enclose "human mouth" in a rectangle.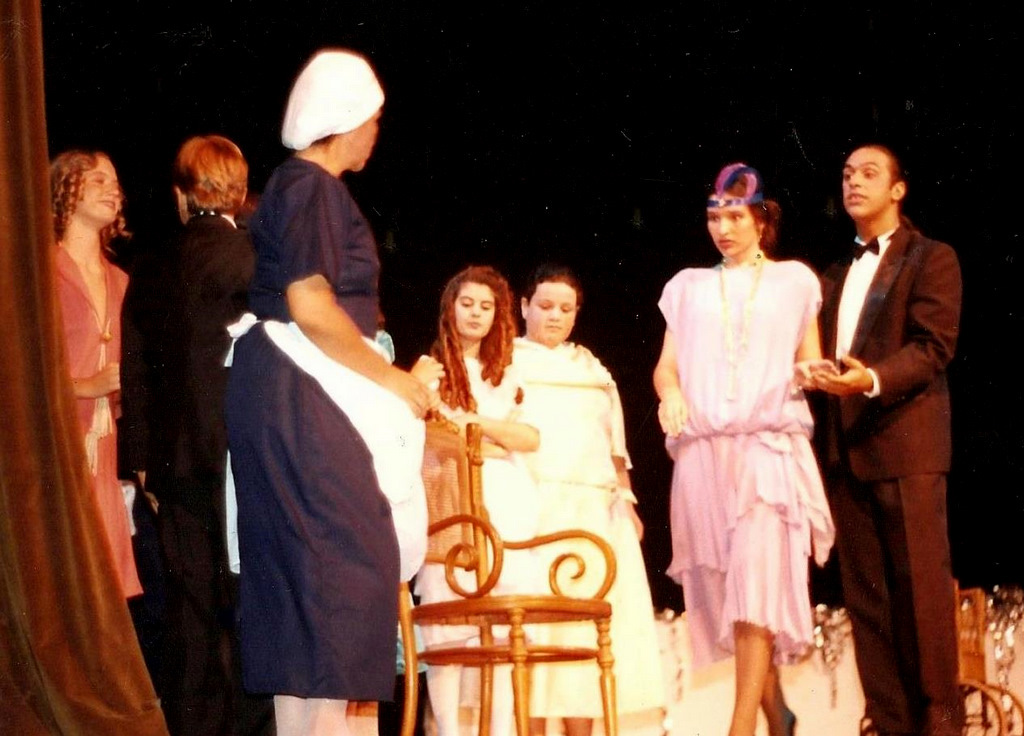
[542,328,562,329].
